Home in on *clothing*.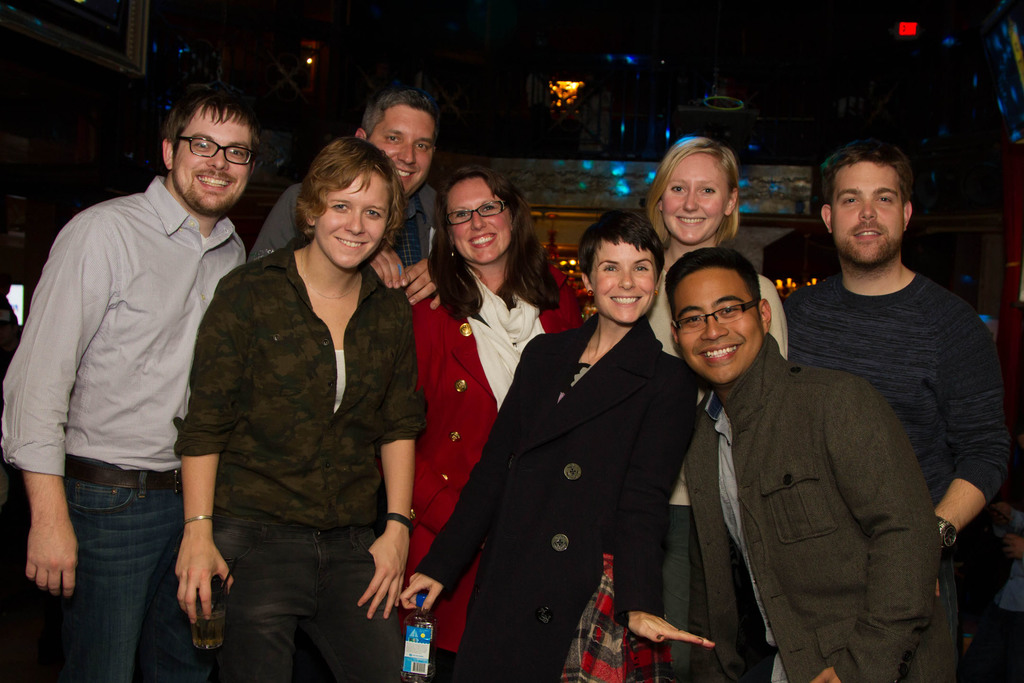
Homed in at l=253, t=163, r=428, b=261.
